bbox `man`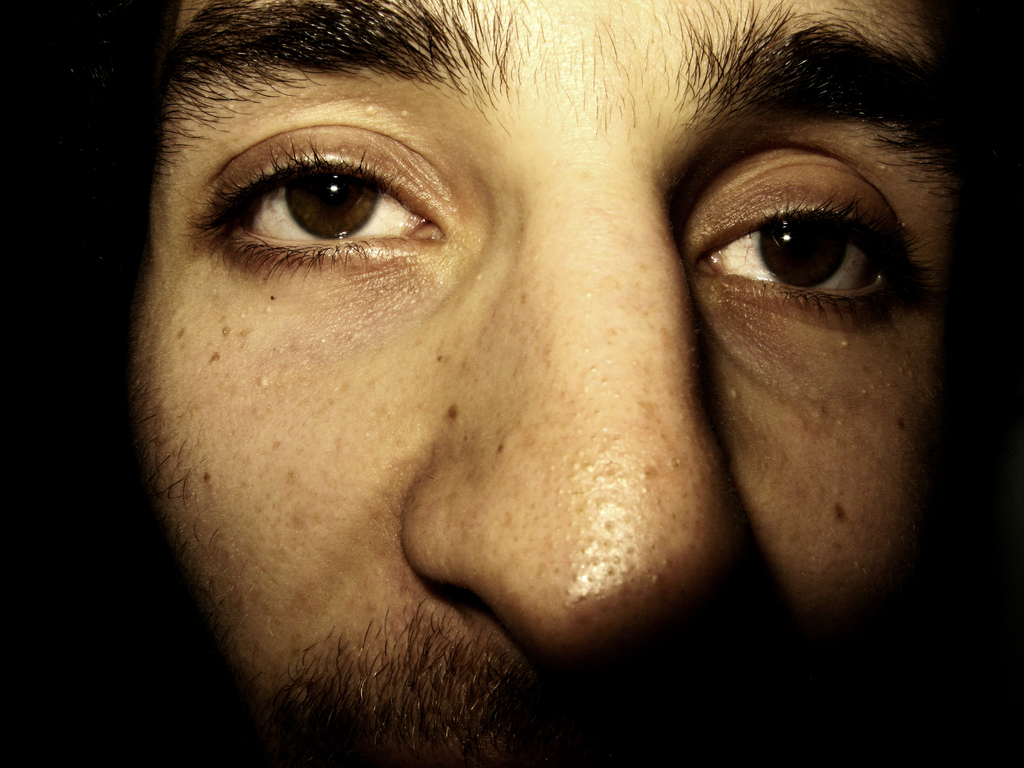
<box>132,0,968,767</box>
